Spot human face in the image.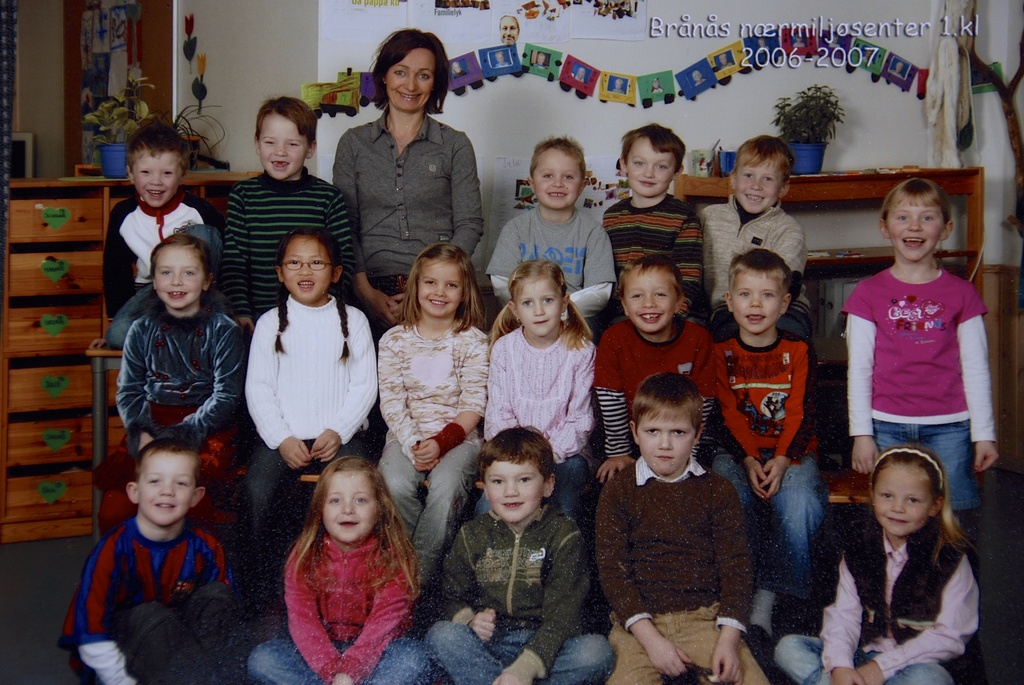
human face found at 454 64 462 75.
